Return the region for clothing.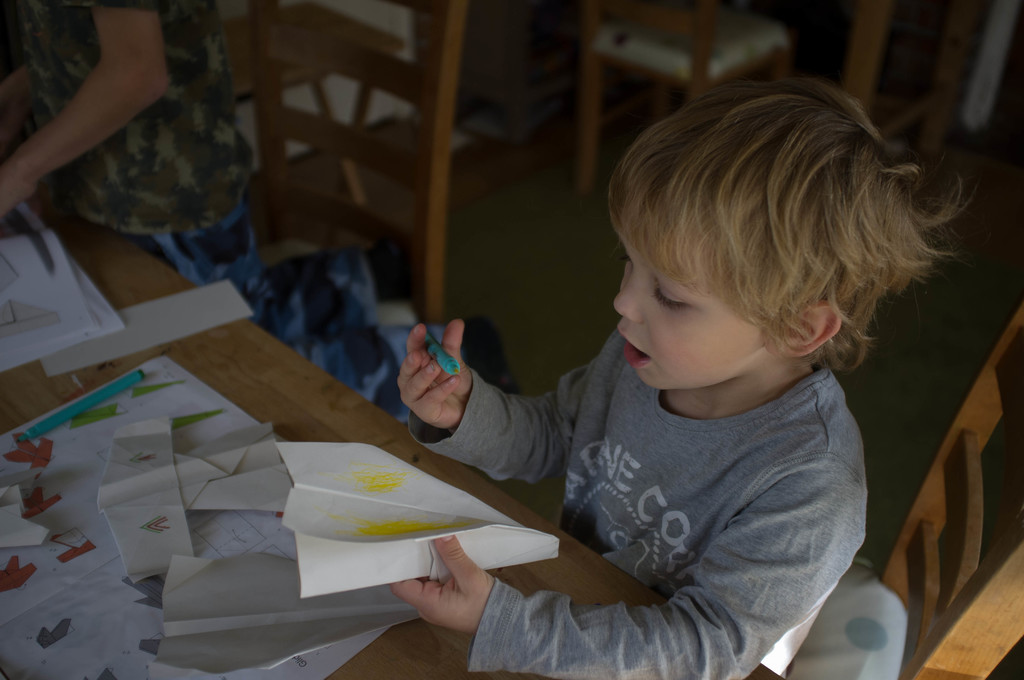
[x1=388, y1=280, x2=919, y2=670].
